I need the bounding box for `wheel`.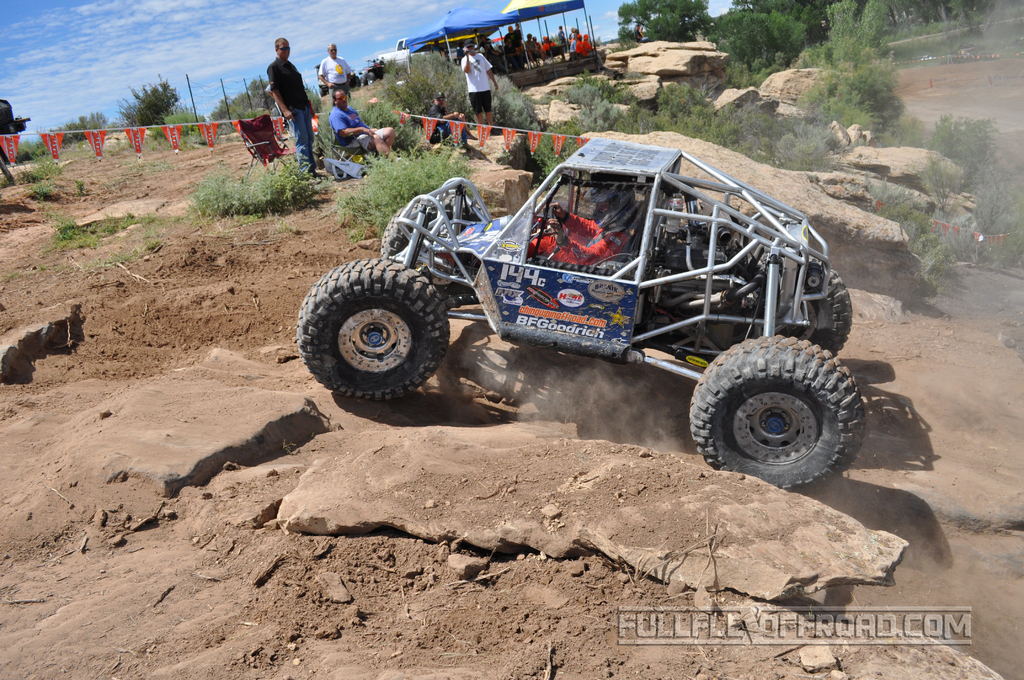
Here it is: locate(380, 194, 479, 302).
